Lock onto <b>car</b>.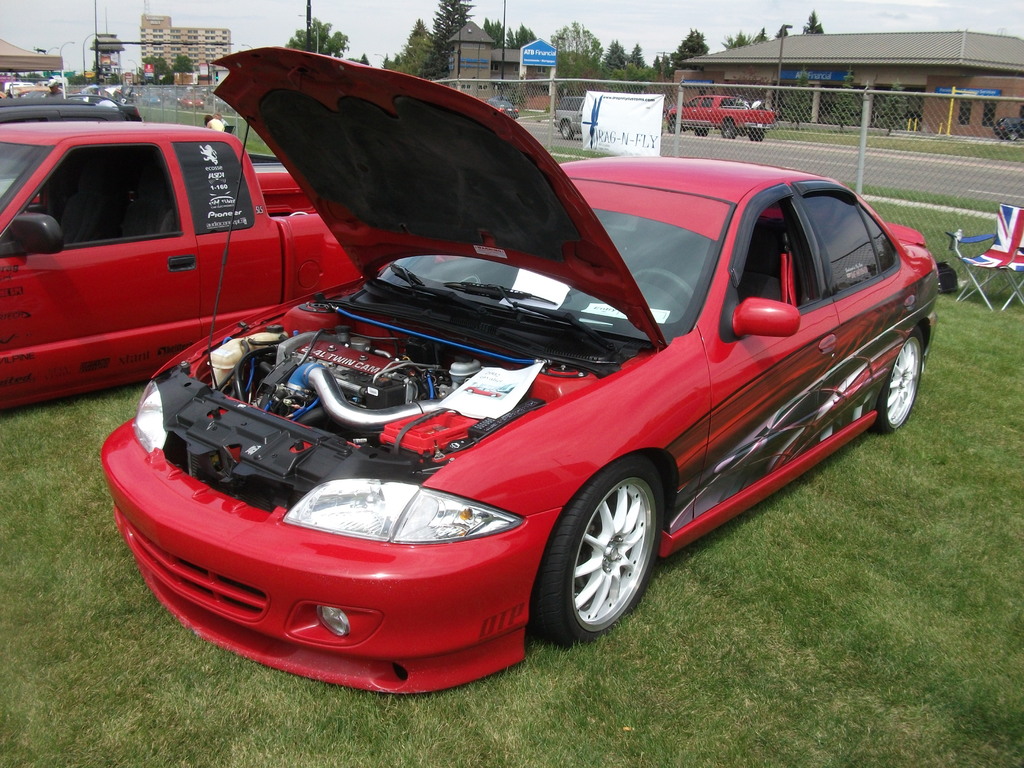
Locked: pyautogui.locateOnScreen(211, 99, 233, 109).
